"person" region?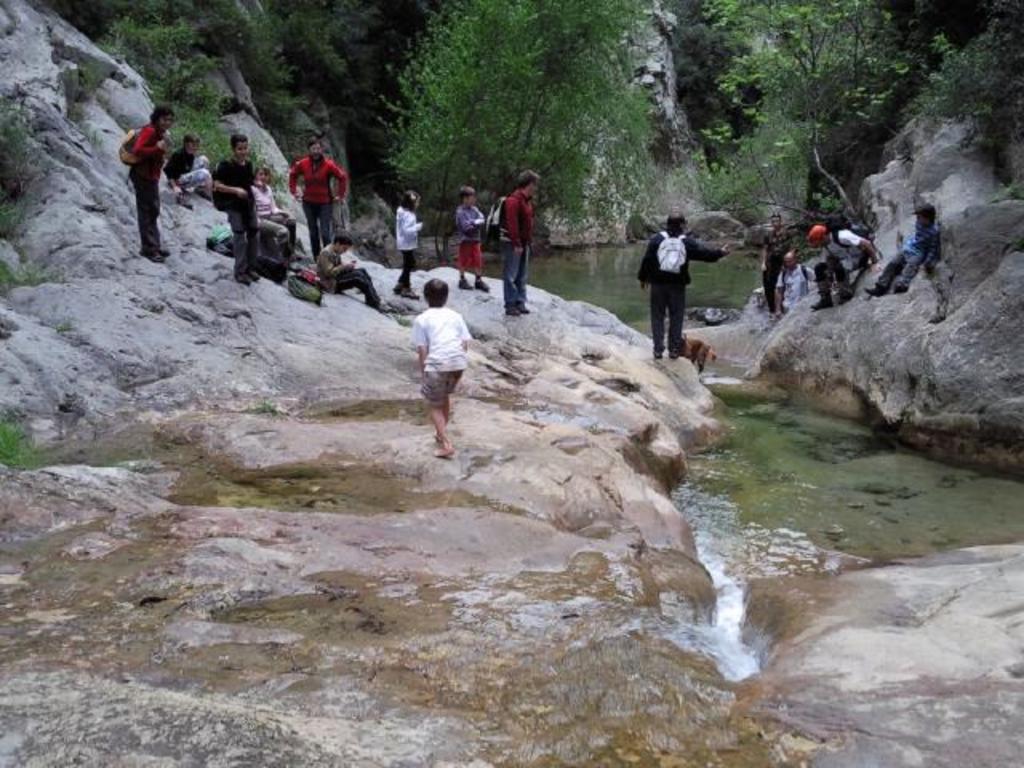
box(251, 166, 296, 266)
